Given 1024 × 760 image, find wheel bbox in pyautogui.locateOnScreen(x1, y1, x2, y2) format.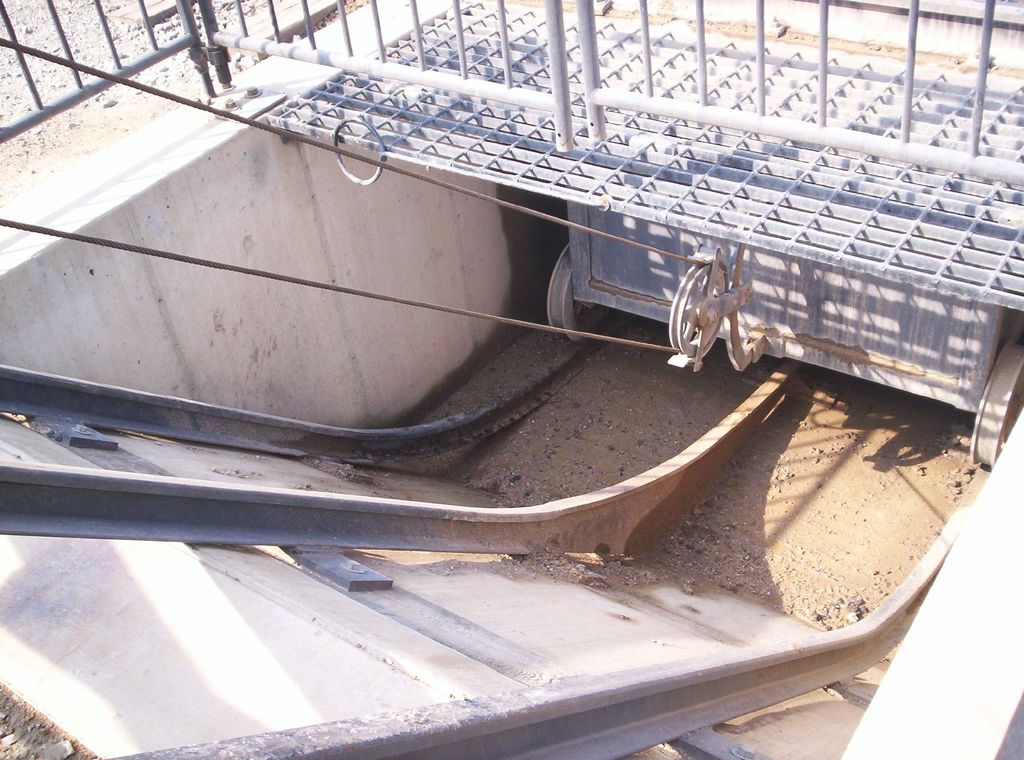
pyautogui.locateOnScreen(969, 339, 1023, 473).
